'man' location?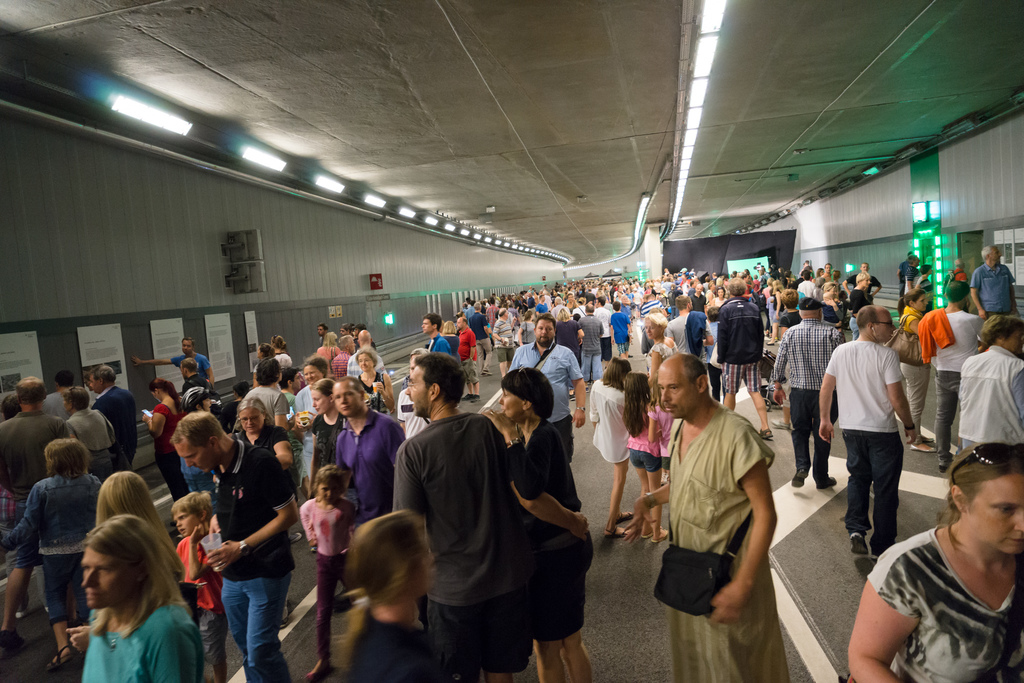
{"left": 970, "top": 244, "right": 1021, "bottom": 318}
